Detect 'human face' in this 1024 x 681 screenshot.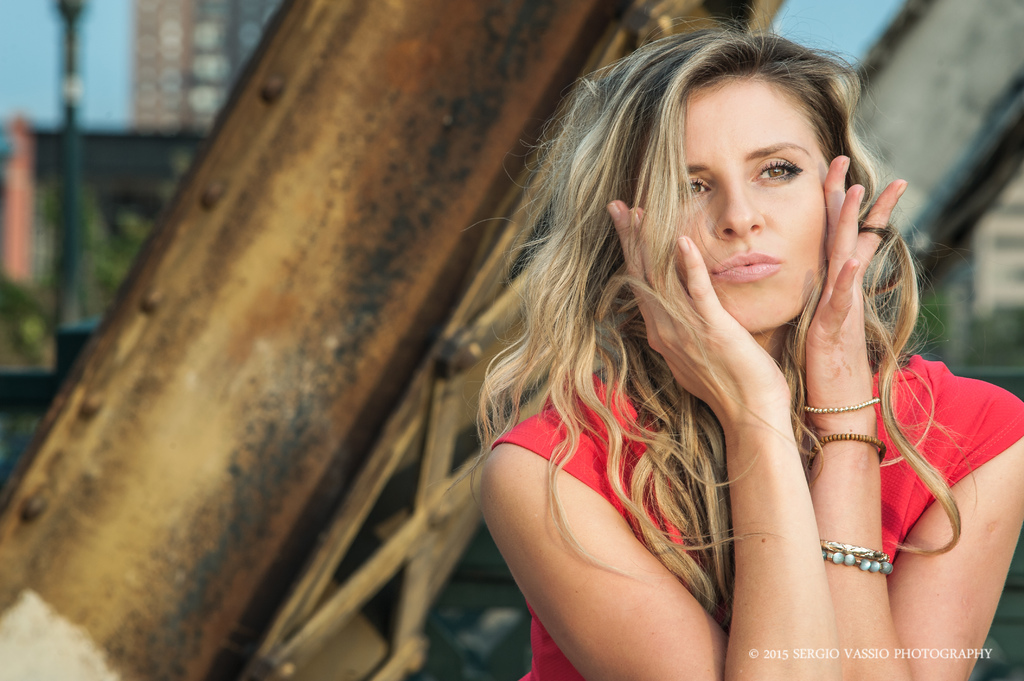
Detection: 676 78 829 335.
